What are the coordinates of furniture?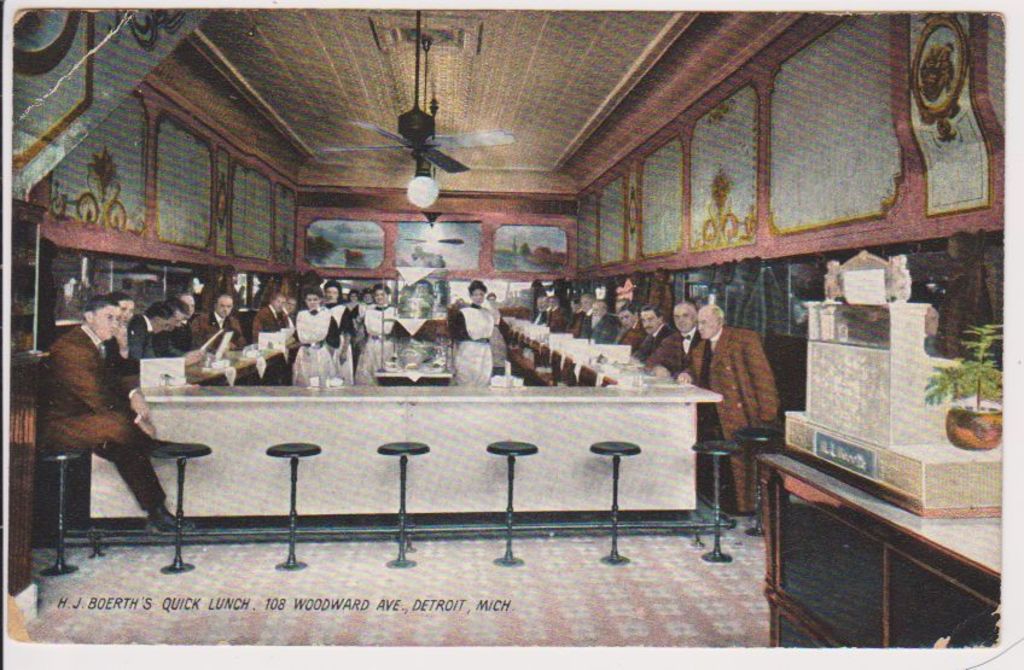
pyautogui.locateOnScreen(739, 424, 775, 534).
